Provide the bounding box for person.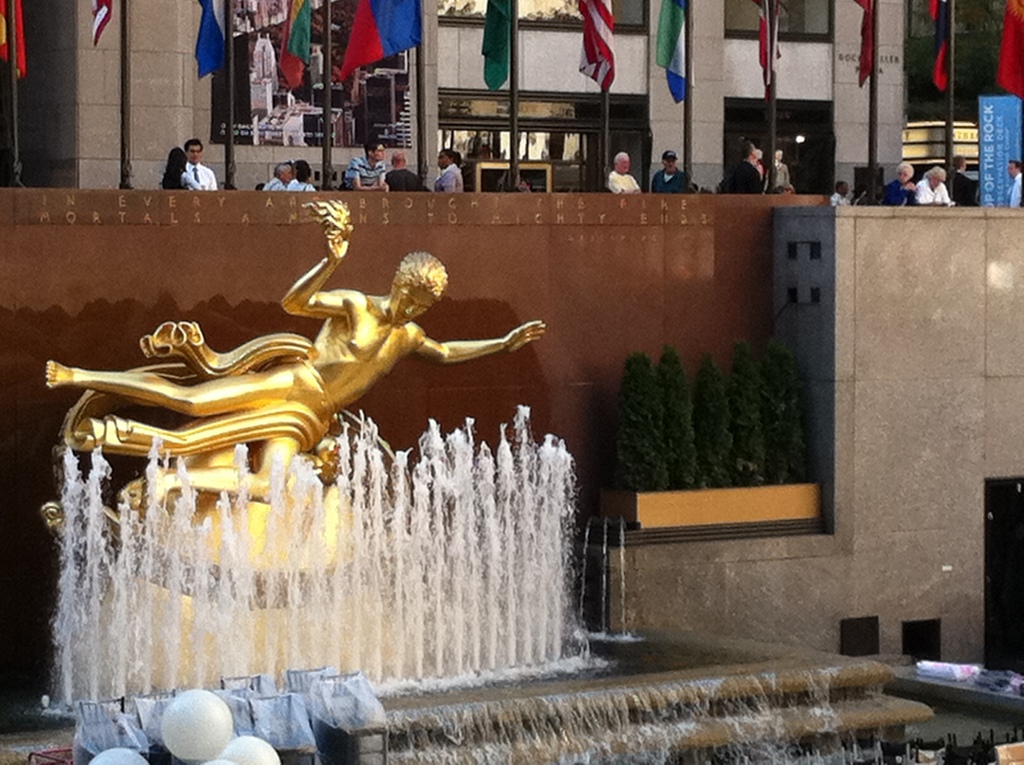
[653, 153, 691, 194].
